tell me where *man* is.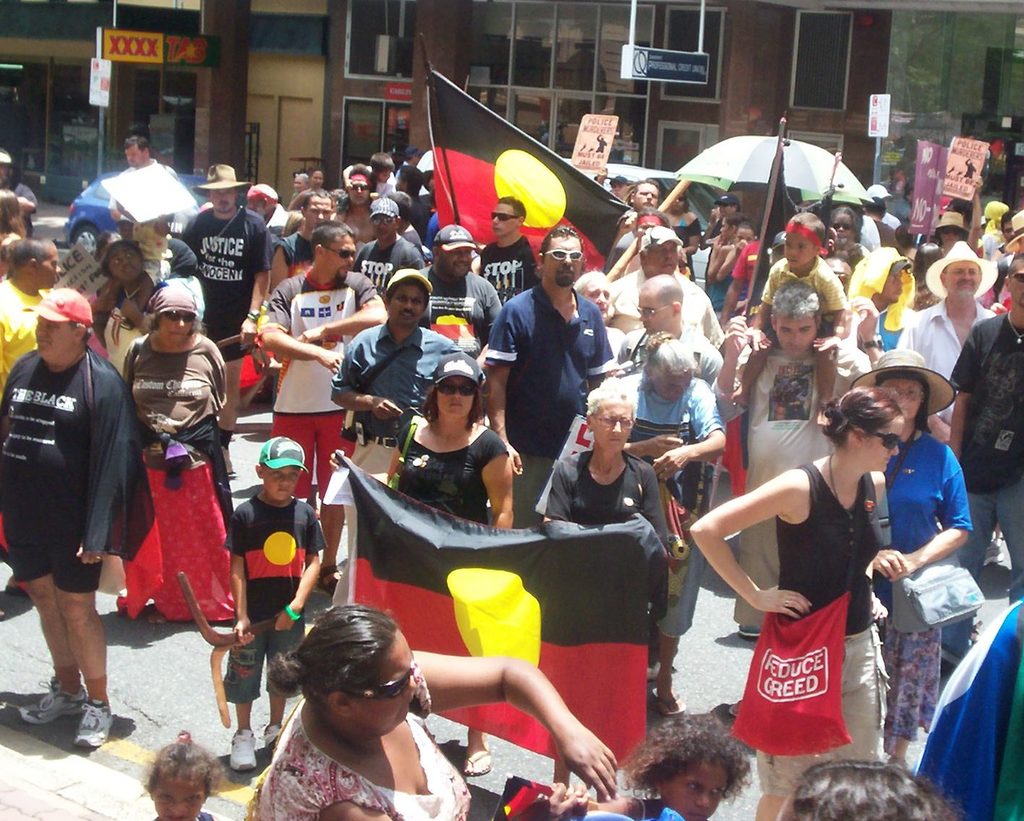
*man* is at (247,182,289,229).
